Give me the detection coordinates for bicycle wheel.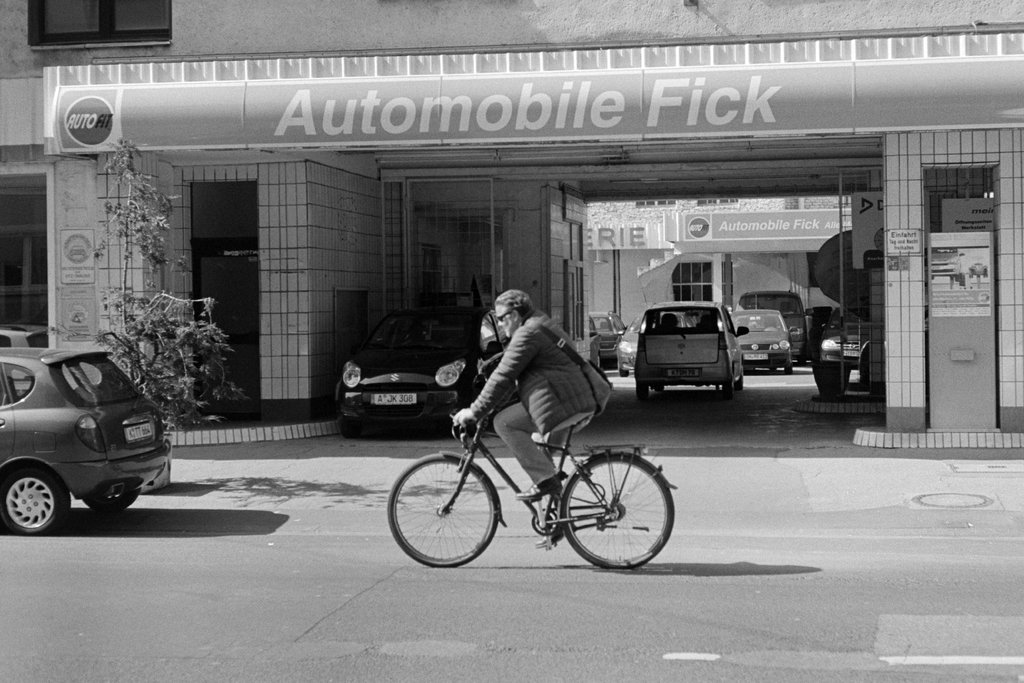
locate(561, 452, 674, 570).
